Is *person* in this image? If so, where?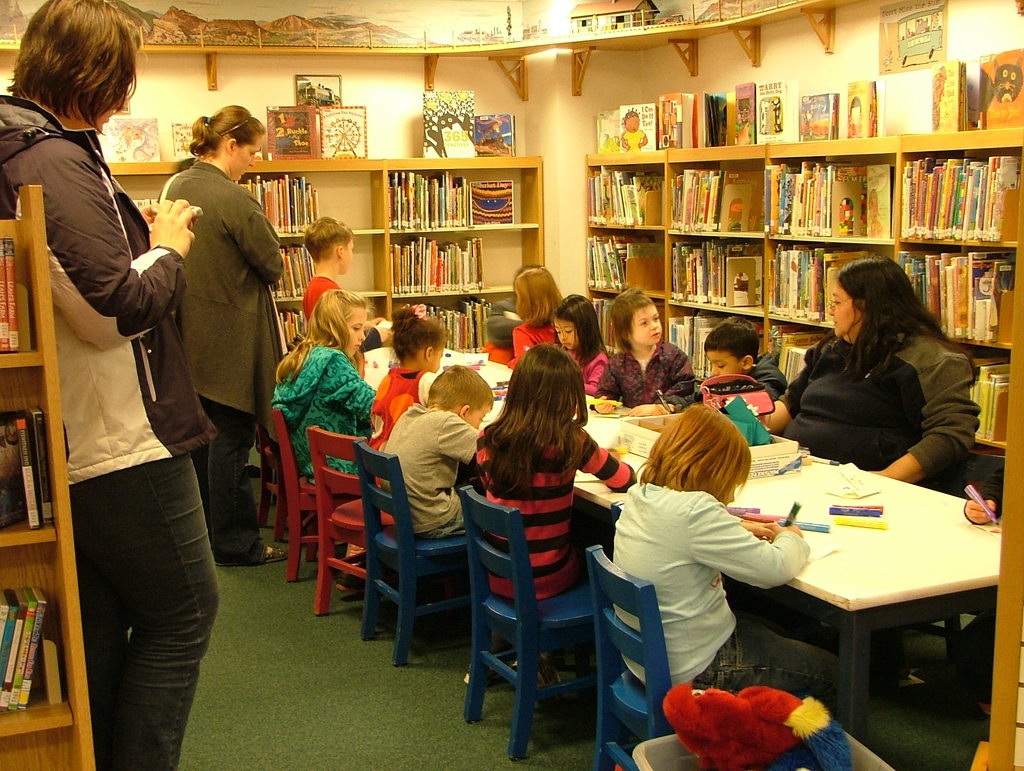
Yes, at <box>481,345,635,590</box>.
